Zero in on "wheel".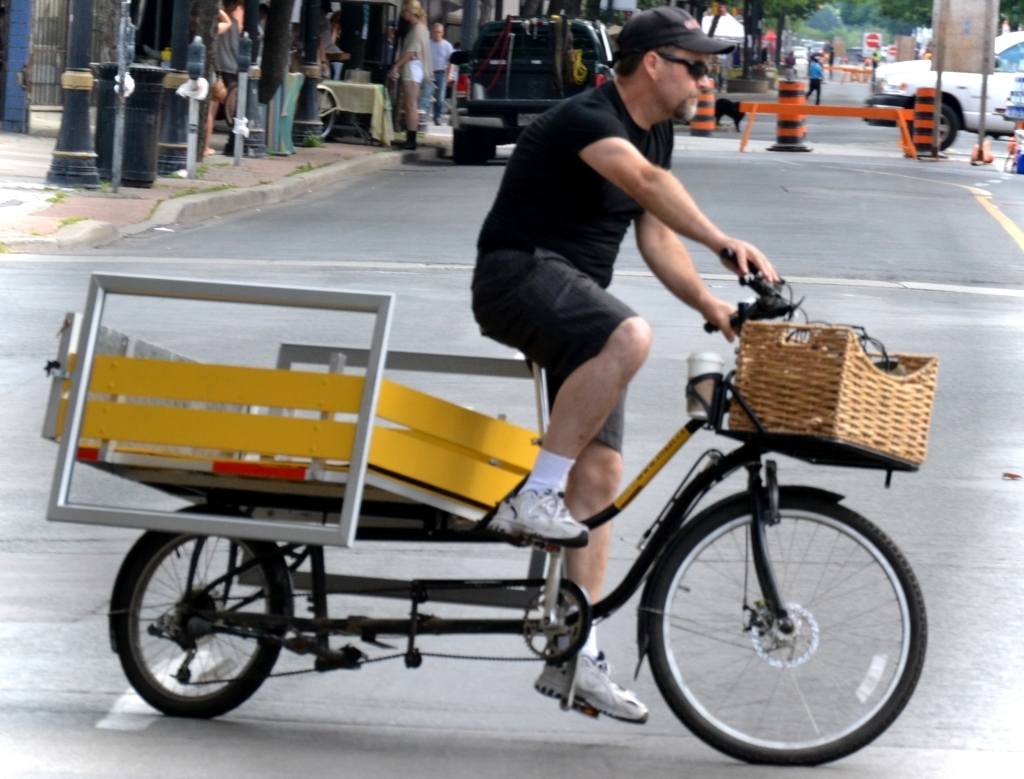
Zeroed in: box(109, 498, 294, 722).
